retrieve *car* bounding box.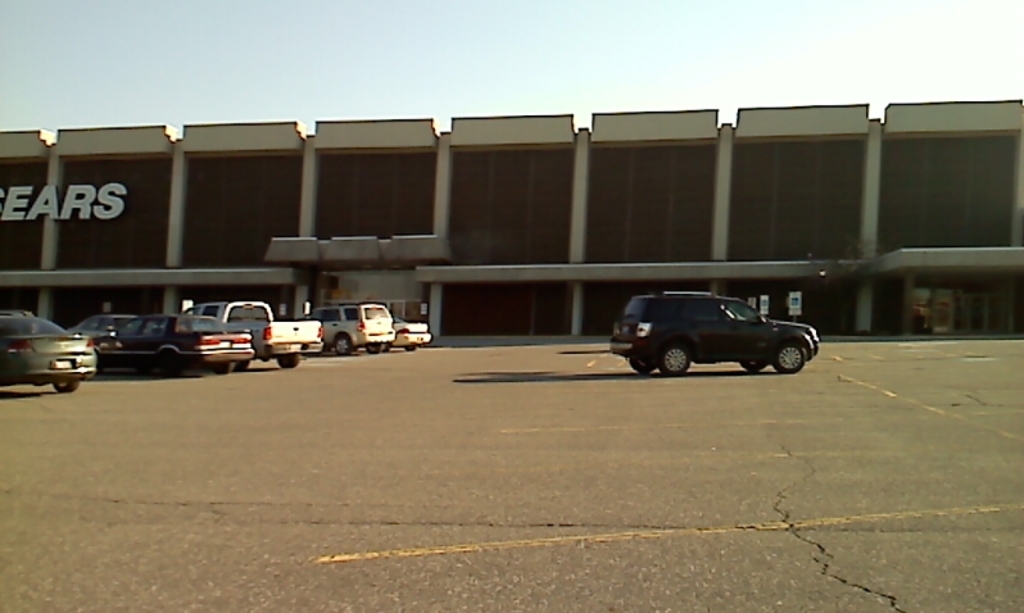
Bounding box: detection(91, 314, 255, 378).
